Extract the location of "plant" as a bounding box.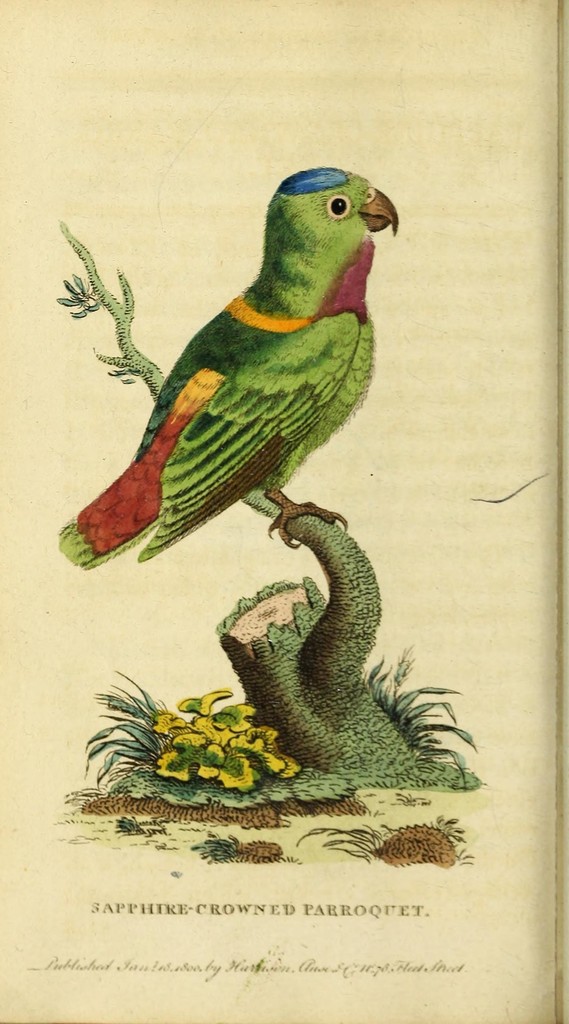
box=[365, 655, 480, 790].
